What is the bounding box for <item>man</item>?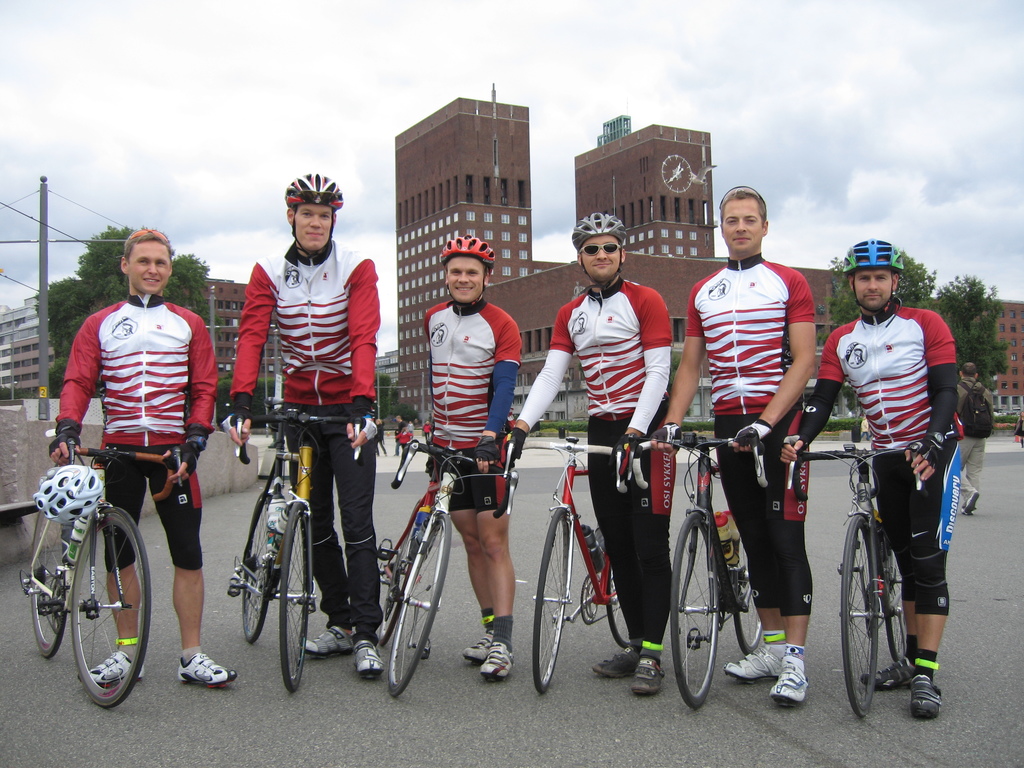
bbox(650, 189, 816, 707).
